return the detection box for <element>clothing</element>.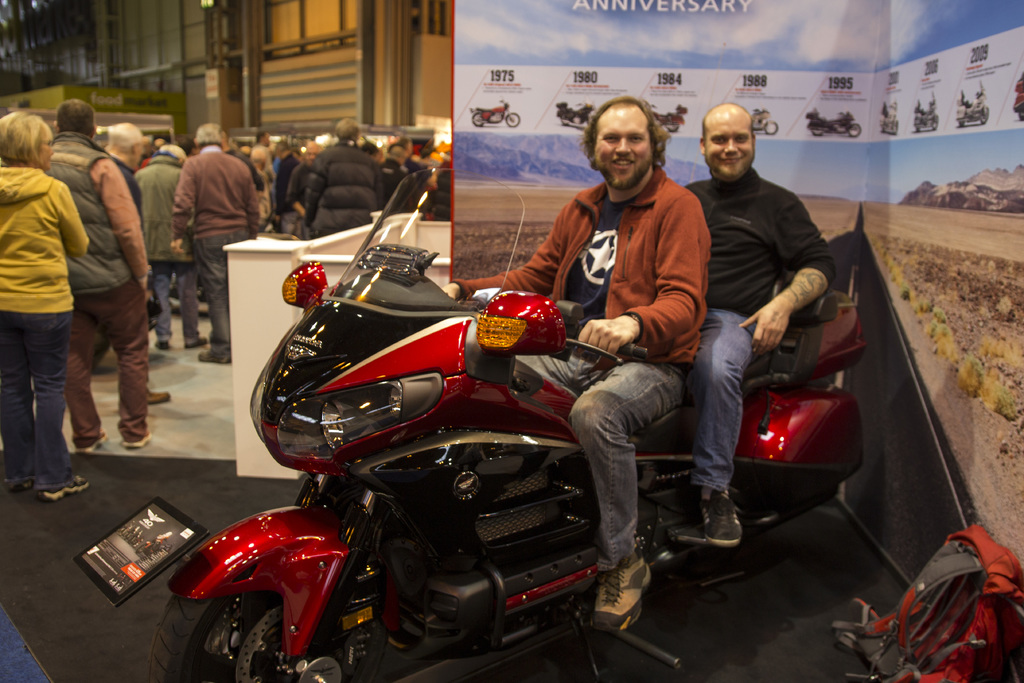
bbox(387, 155, 407, 202).
